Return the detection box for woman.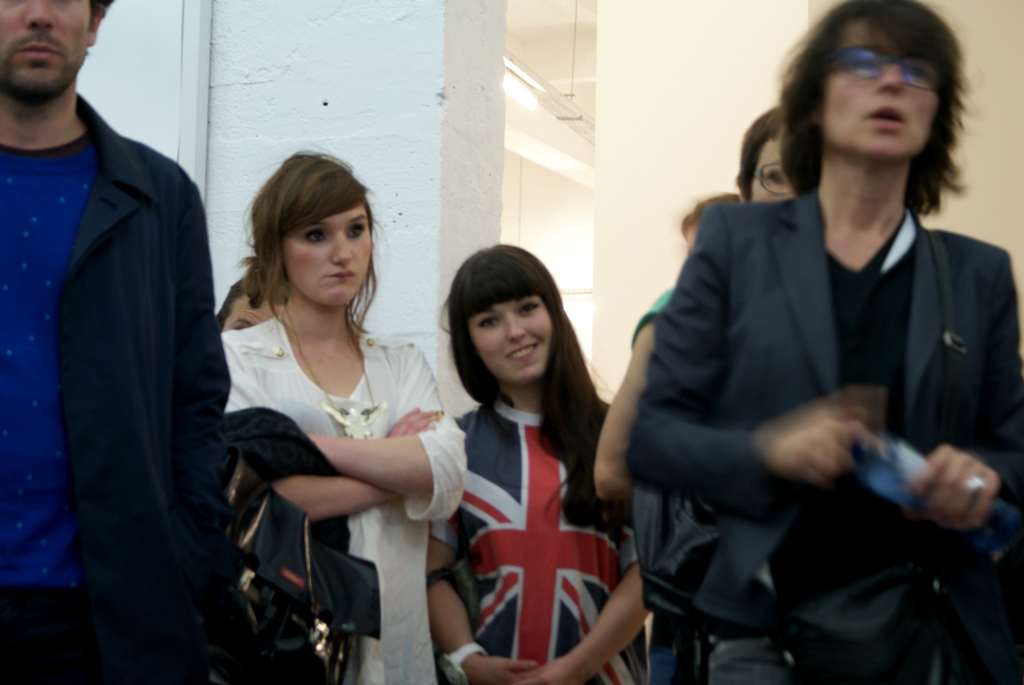
(left=628, top=0, right=1023, bottom=684).
